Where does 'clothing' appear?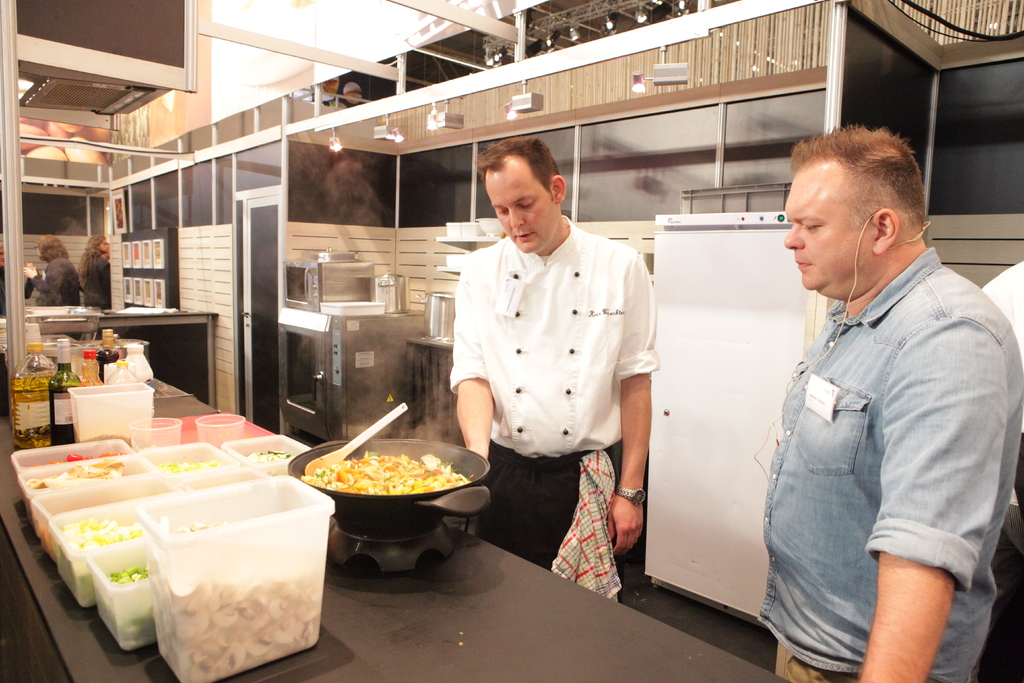
Appears at box(31, 254, 83, 306).
